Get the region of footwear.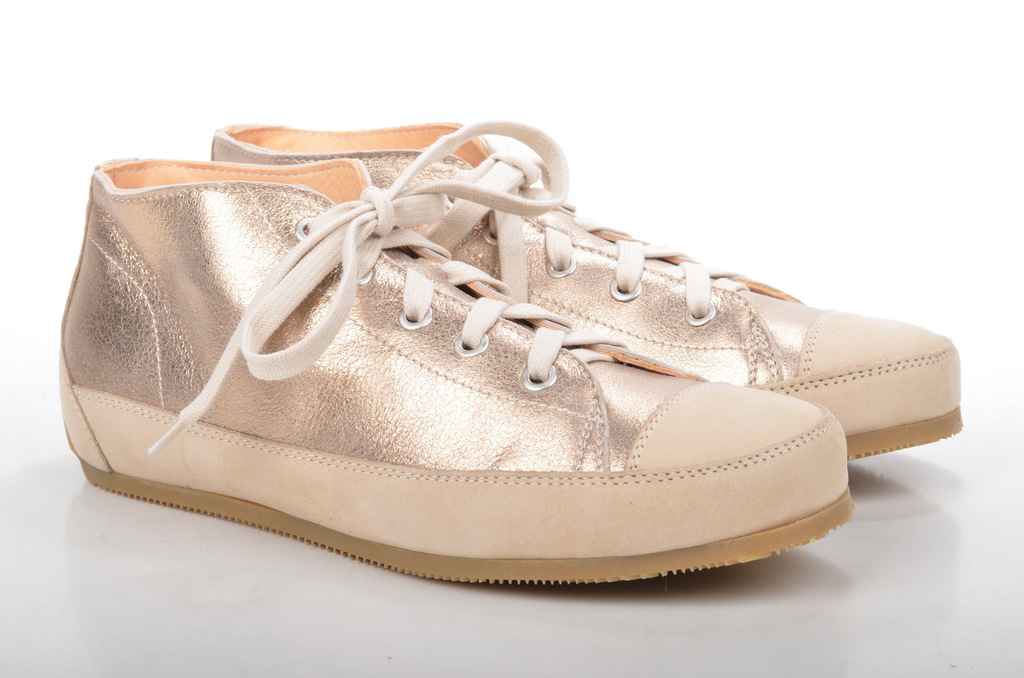
bbox=(58, 100, 978, 597).
